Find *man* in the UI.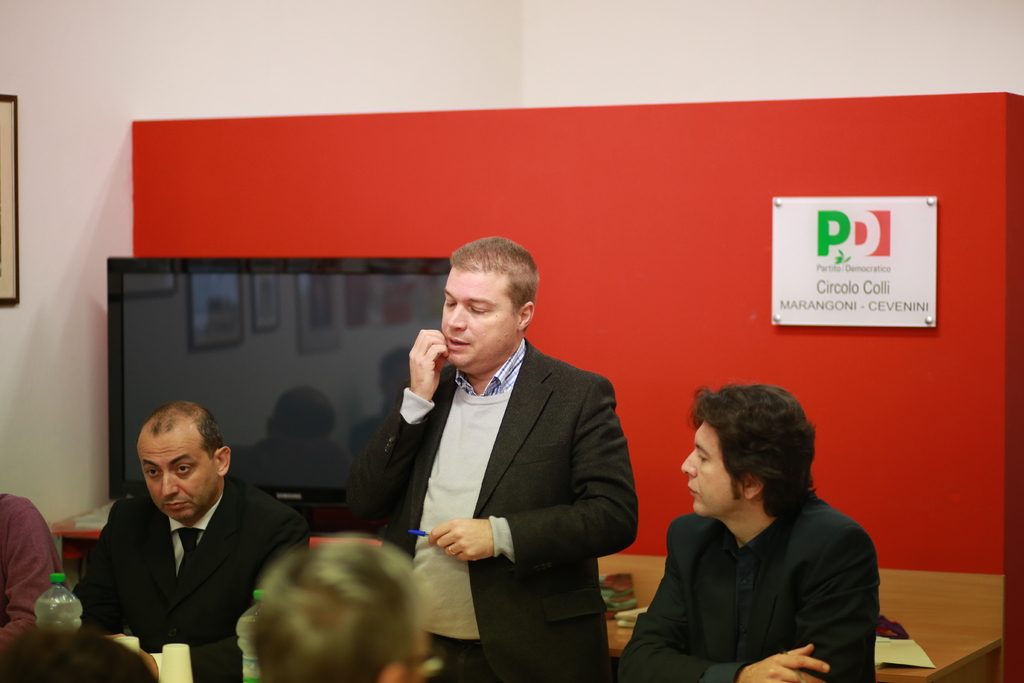
UI element at (0,495,75,648).
